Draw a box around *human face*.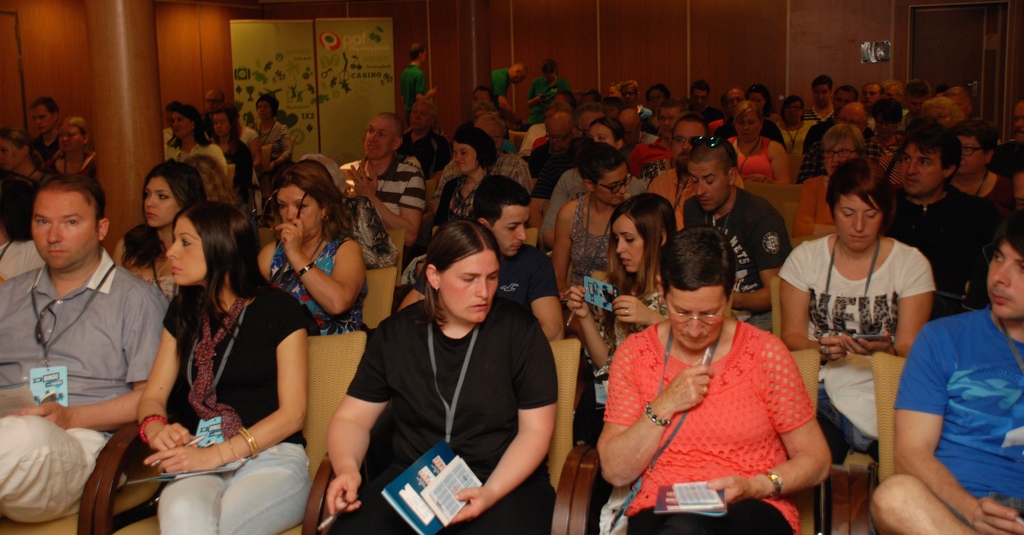
select_region(490, 206, 527, 258).
